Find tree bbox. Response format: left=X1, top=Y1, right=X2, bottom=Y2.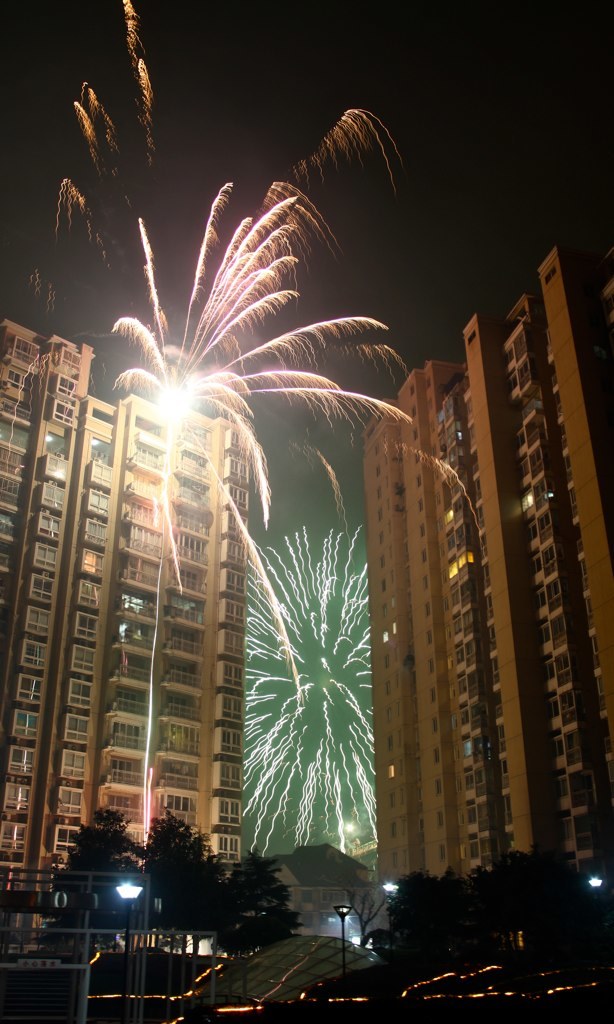
left=56, top=804, right=144, bottom=943.
